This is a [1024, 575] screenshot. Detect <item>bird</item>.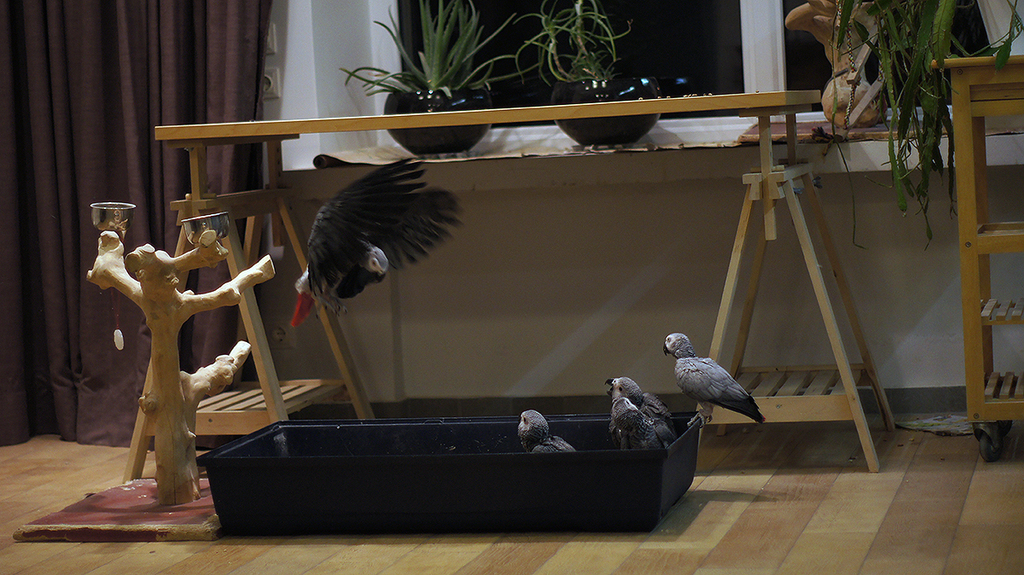
crop(606, 373, 668, 432).
